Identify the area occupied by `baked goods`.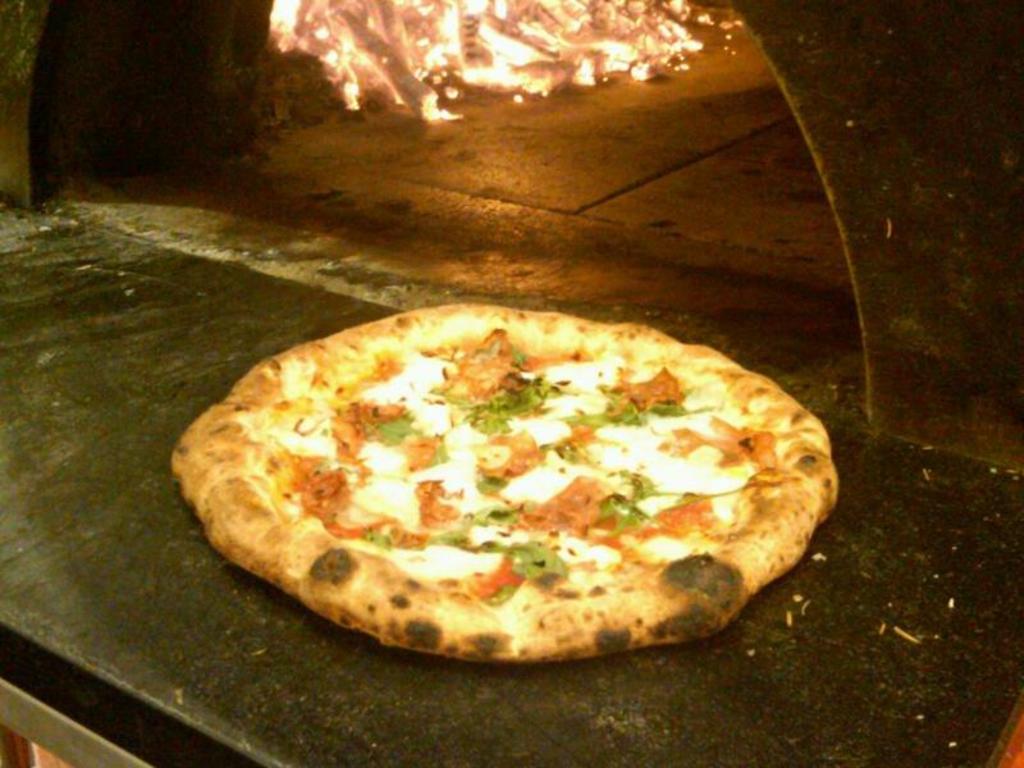
Area: <bbox>197, 293, 829, 703</bbox>.
